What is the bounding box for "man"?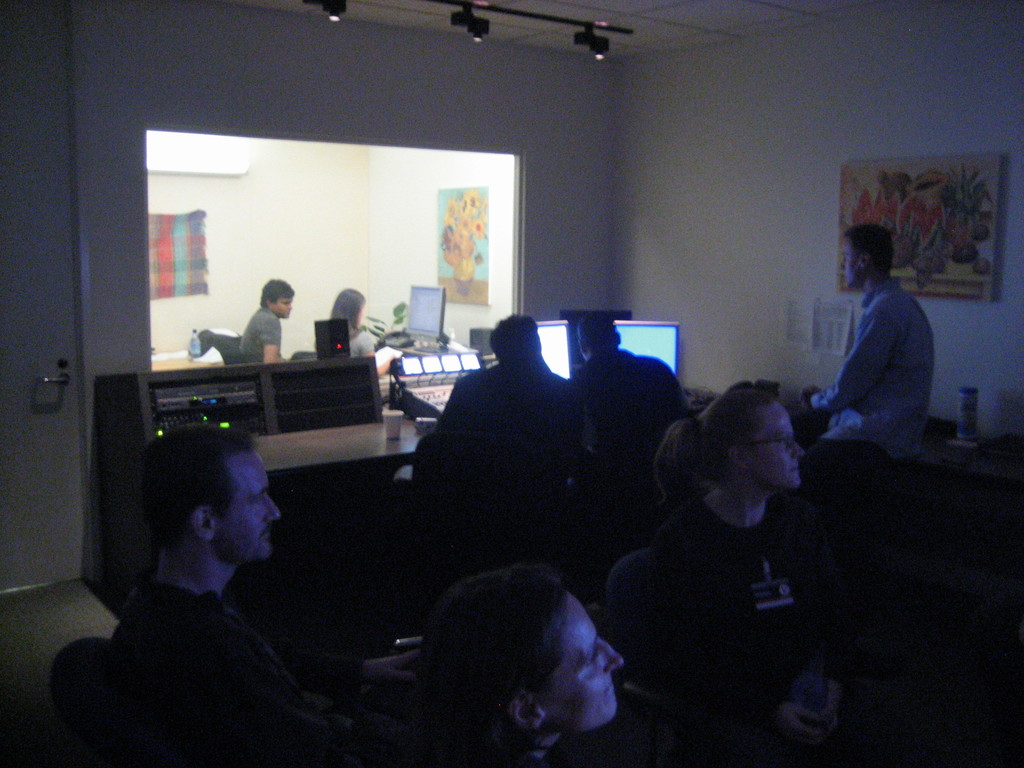
x1=49, y1=406, x2=422, y2=767.
